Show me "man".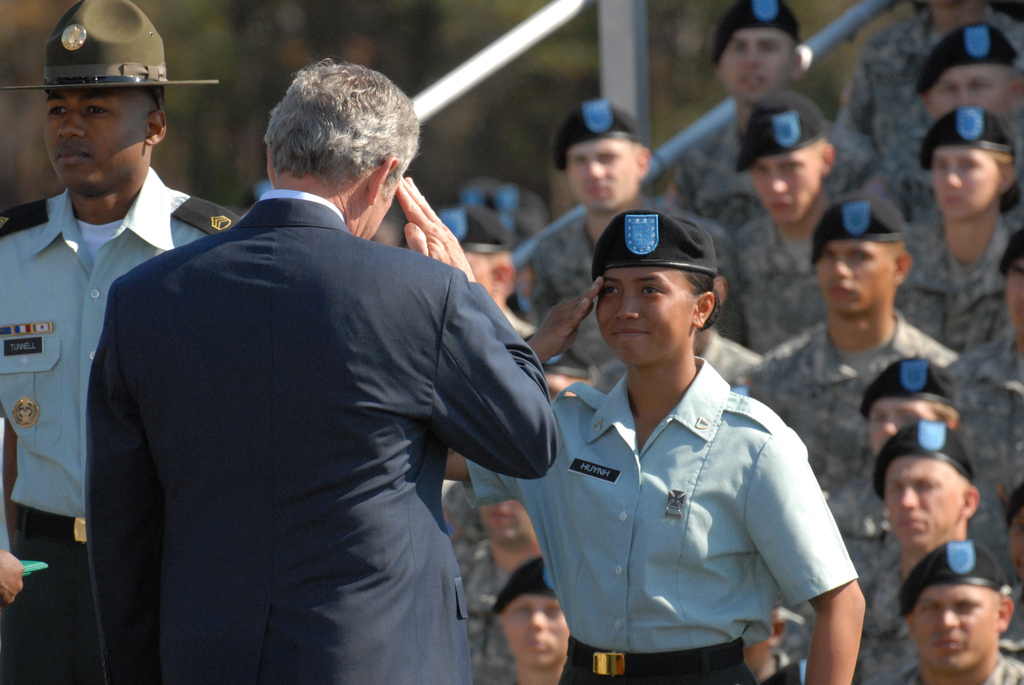
"man" is here: [left=896, top=541, right=1023, bottom=684].
